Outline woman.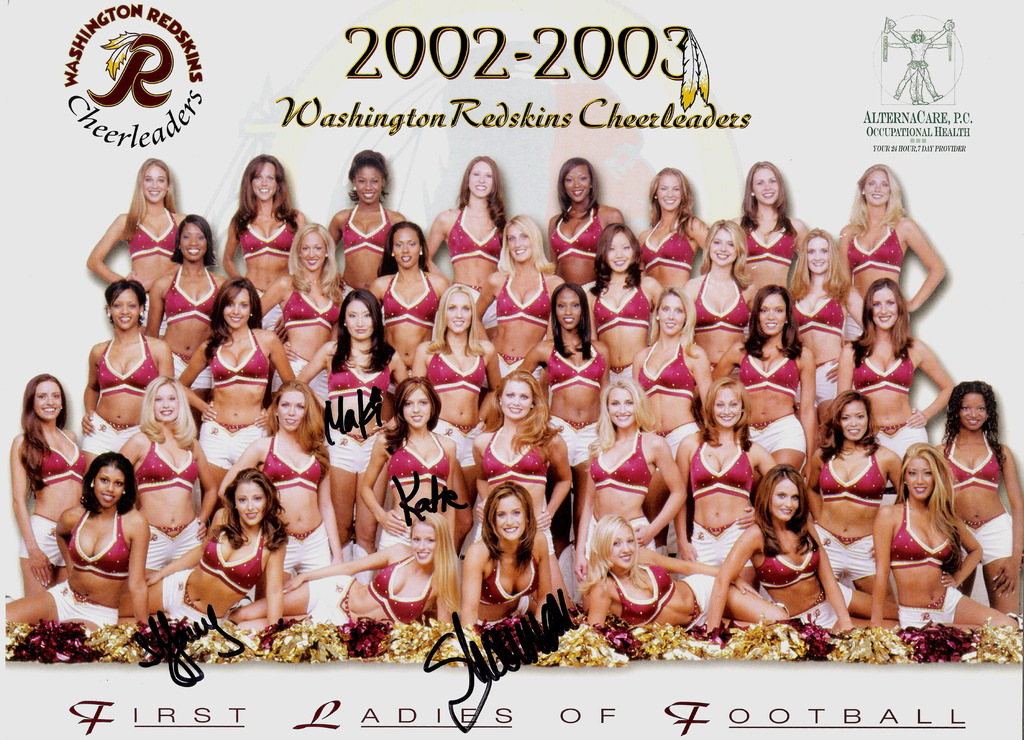
Outline: detection(833, 163, 946, 342).
